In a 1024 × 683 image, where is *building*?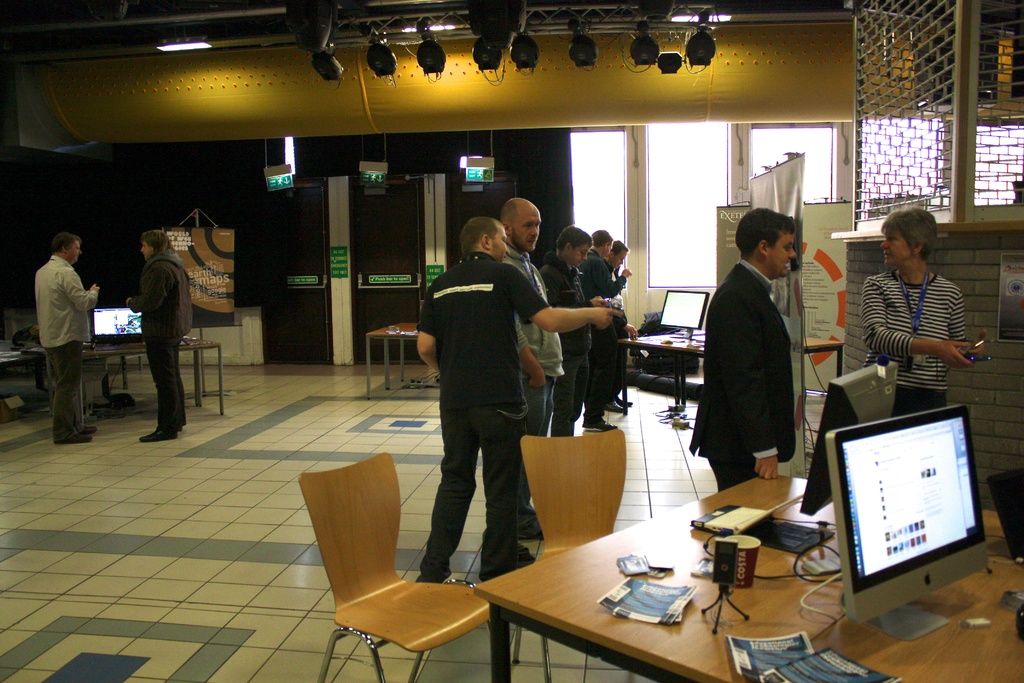
[0,0,1023,682].
